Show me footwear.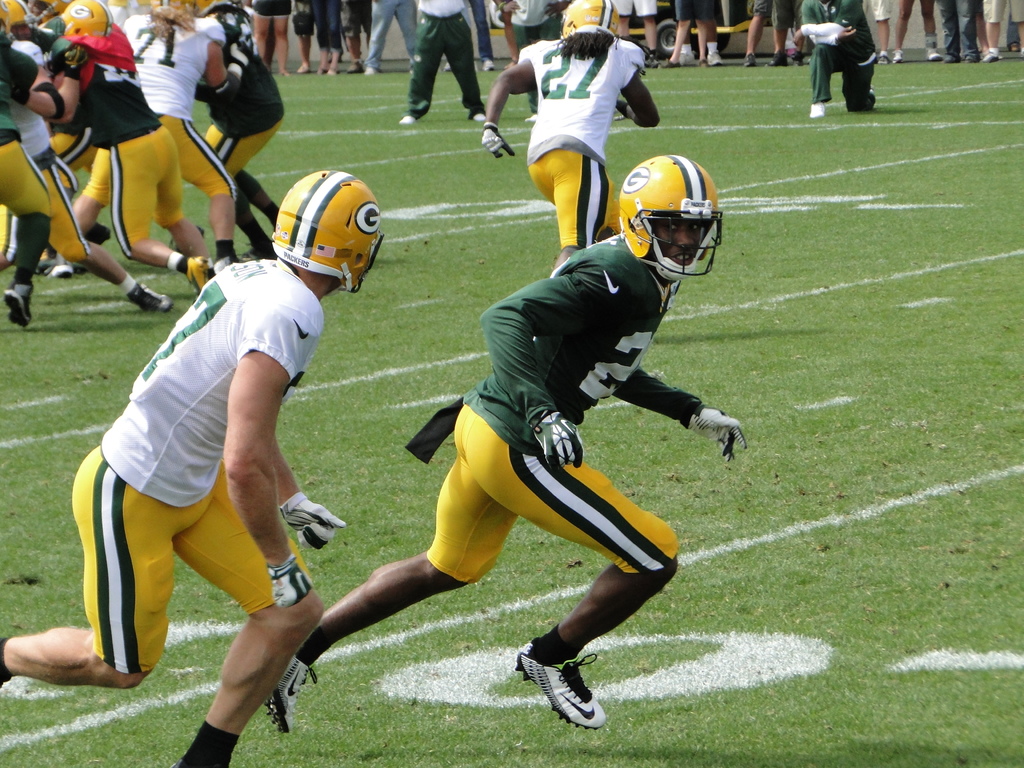
footwear is here: 442 63 455 72.
